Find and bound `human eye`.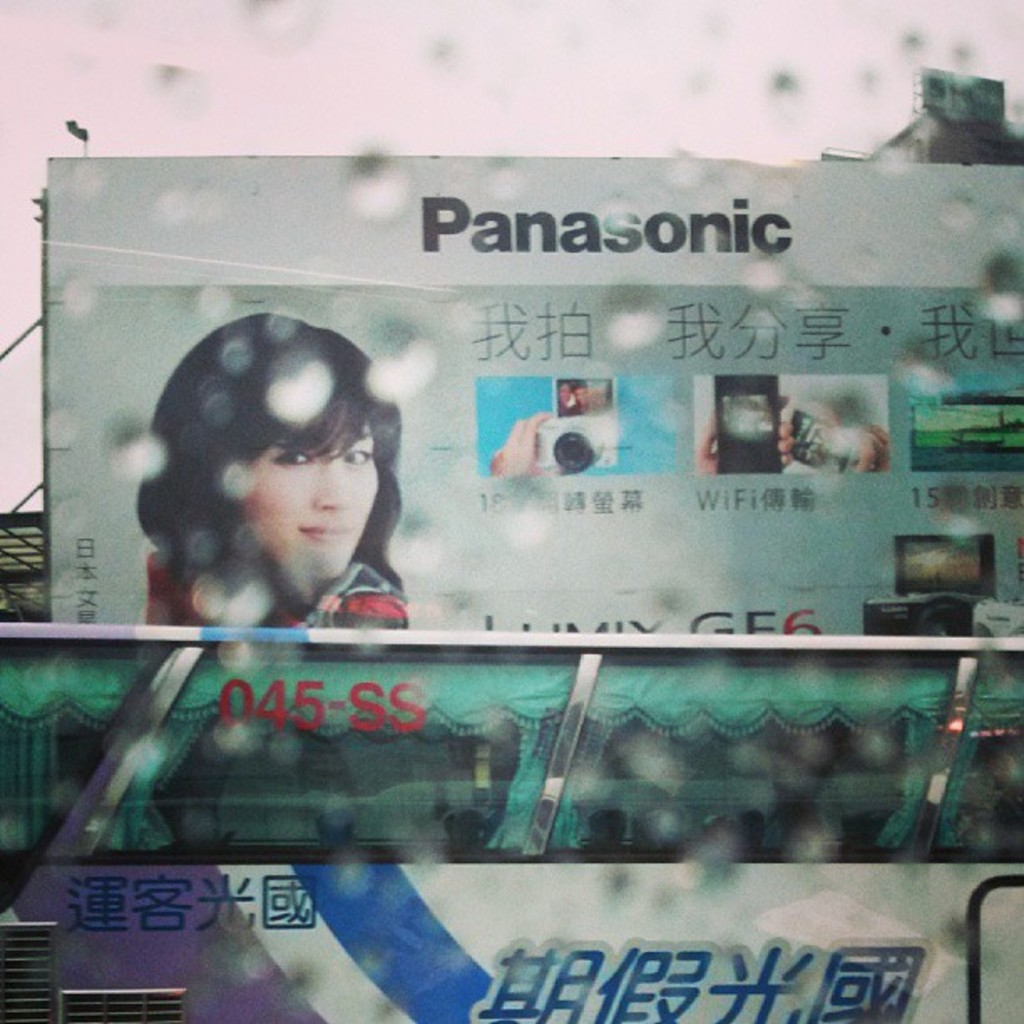
Bound: BBox(340, 440, 376, 468).
